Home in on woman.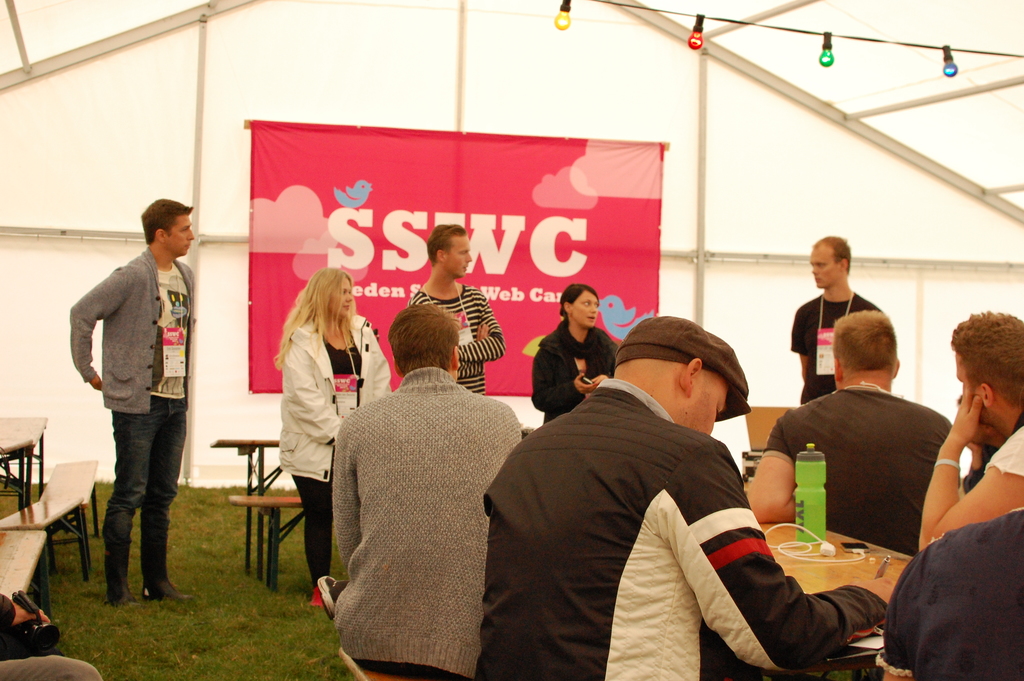
Homed in at bbox(269, 264, 392, 614).
